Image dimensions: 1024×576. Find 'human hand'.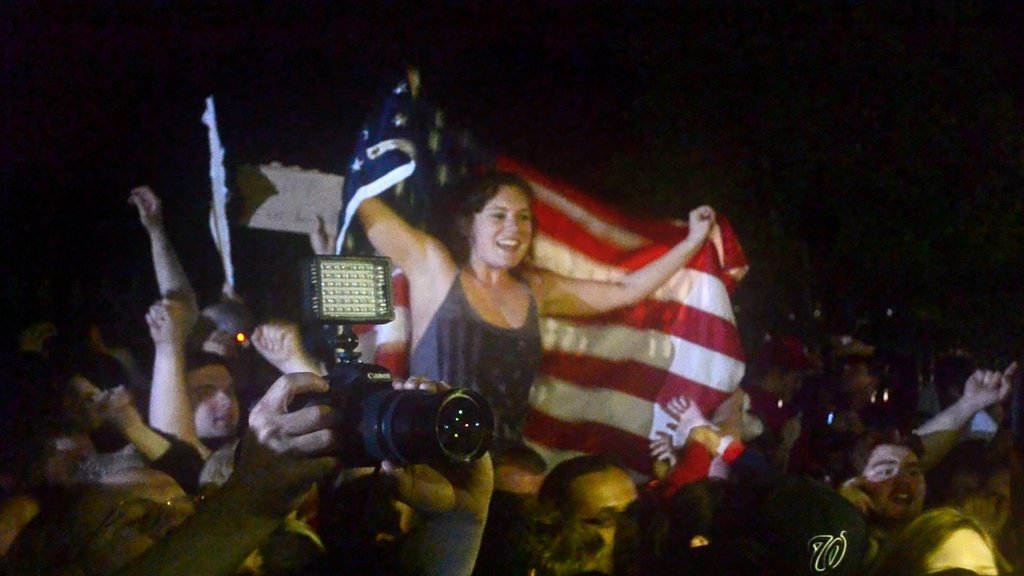
234:354:351:479.
